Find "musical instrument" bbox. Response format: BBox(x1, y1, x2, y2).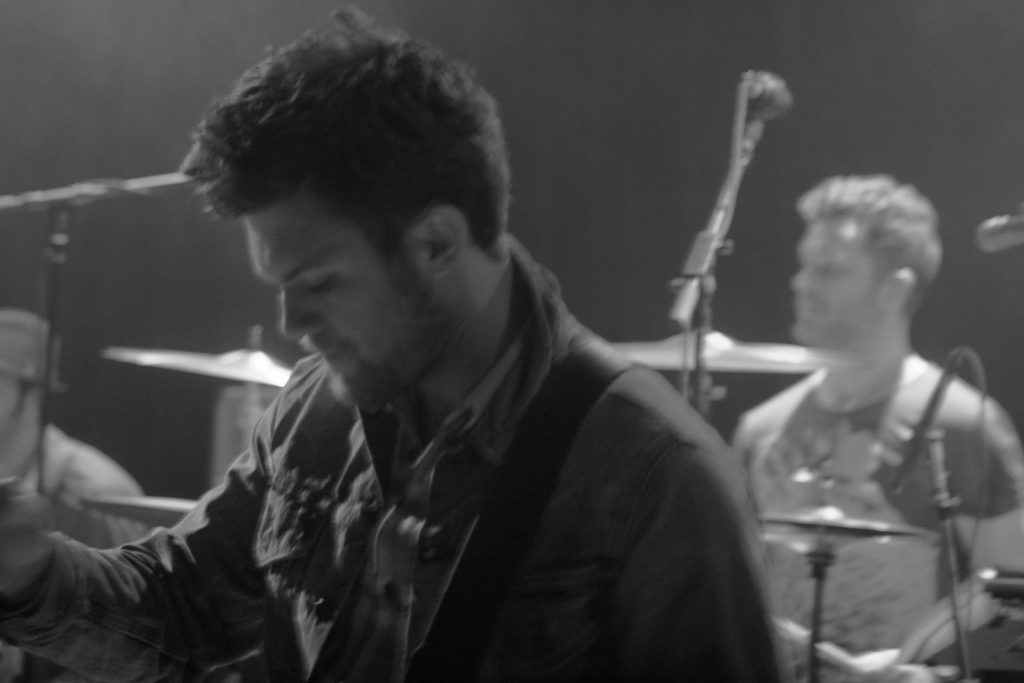
BBox(106, 335, 294, 386).
